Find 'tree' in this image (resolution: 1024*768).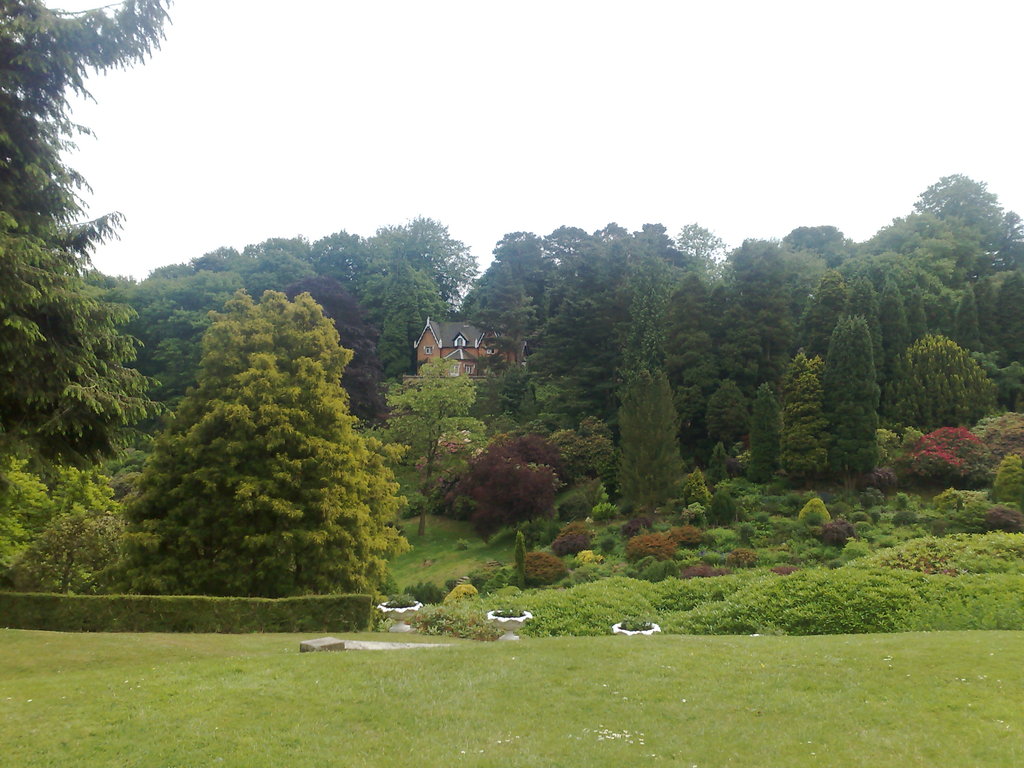
0:210:181:460.
